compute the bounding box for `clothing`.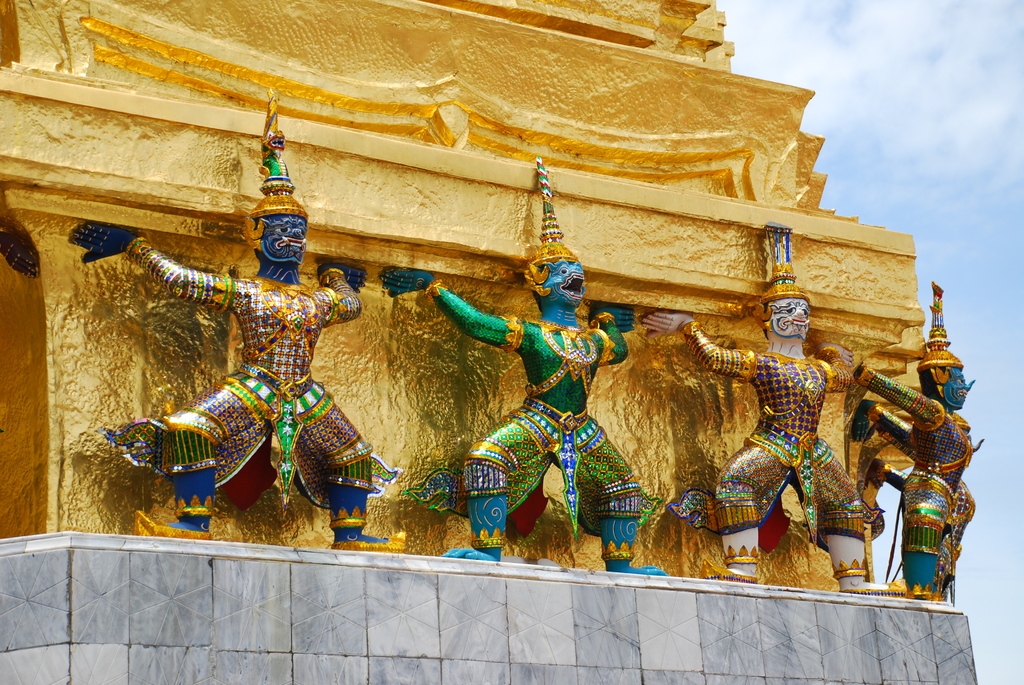
bbox(101, 236, 399, 512).
